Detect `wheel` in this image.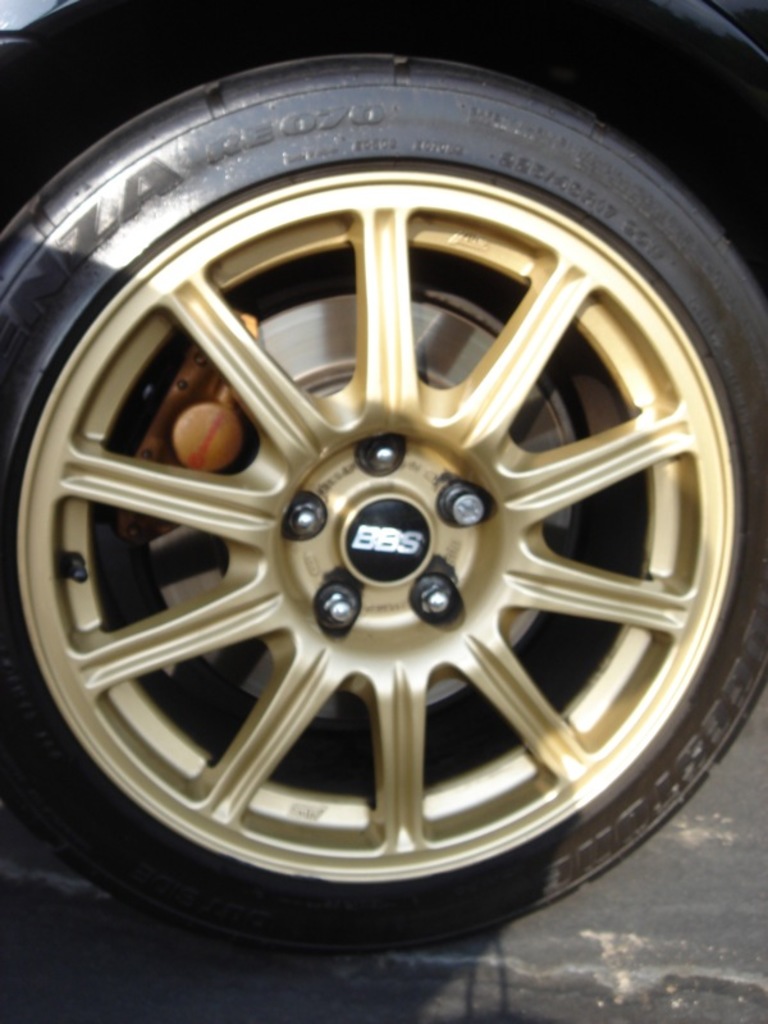
Detection: [x1=0, y1=47, x2=767, y2=955].
